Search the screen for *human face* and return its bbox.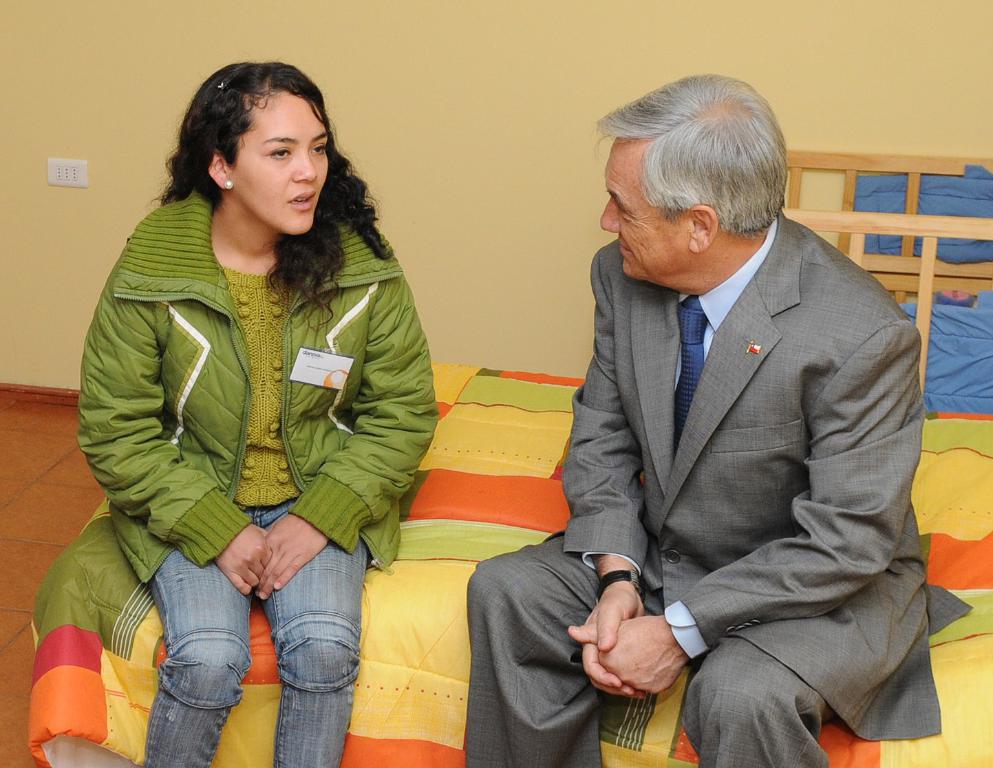
Found: box(602, 141, 691, 277).
